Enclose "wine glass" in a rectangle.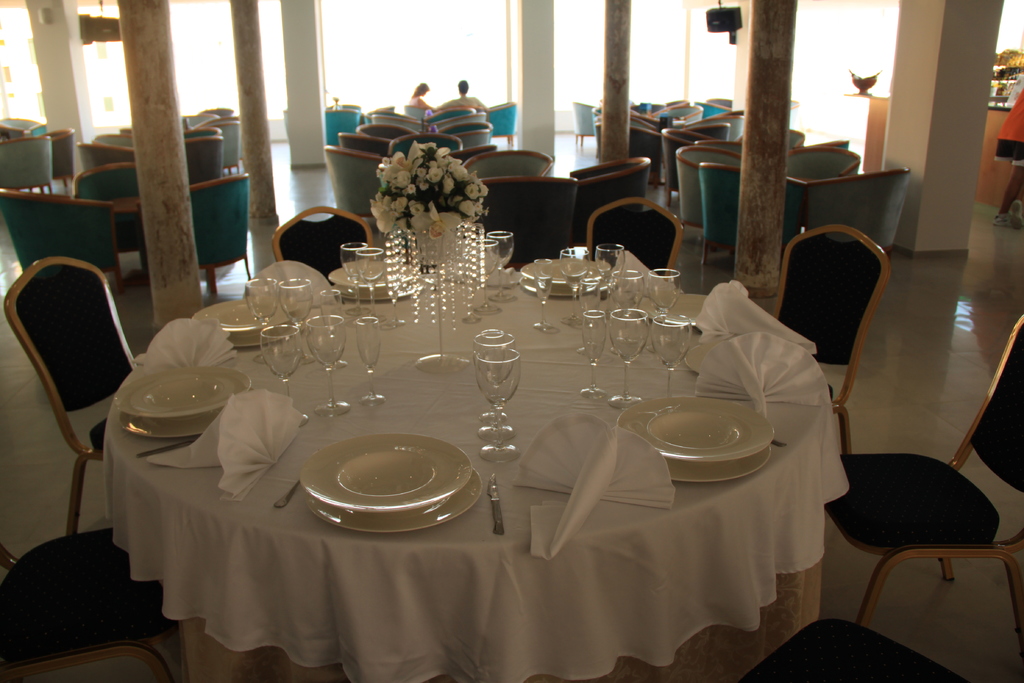
bbox=(360, 244, 385, 325).
